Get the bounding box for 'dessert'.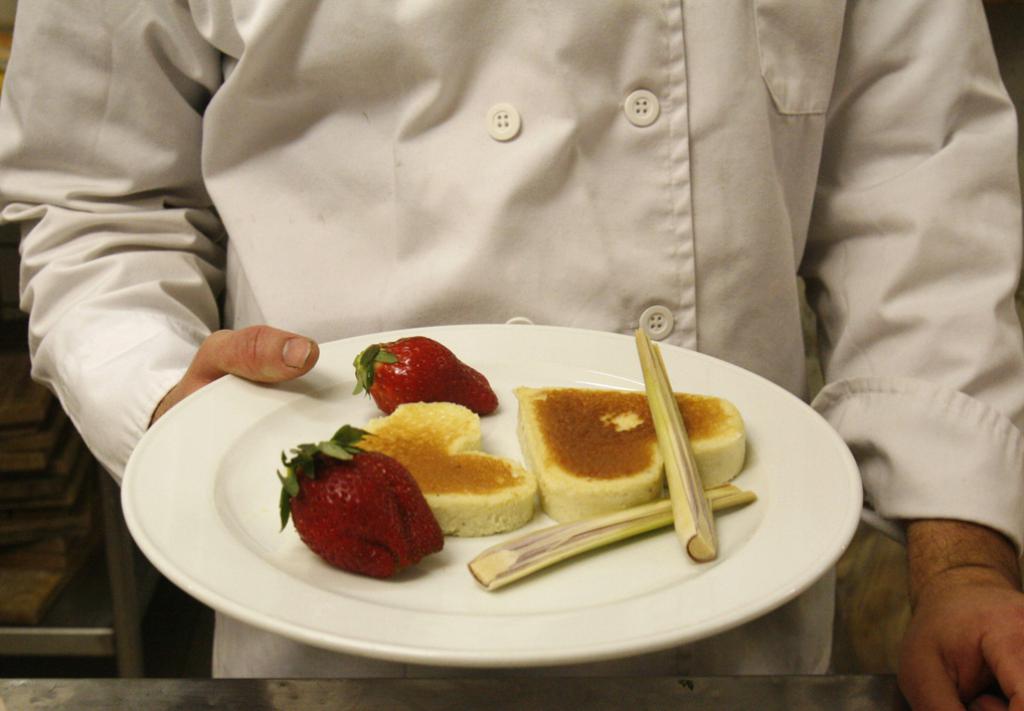
[left=518, top=385, right=724, bottom=557].
